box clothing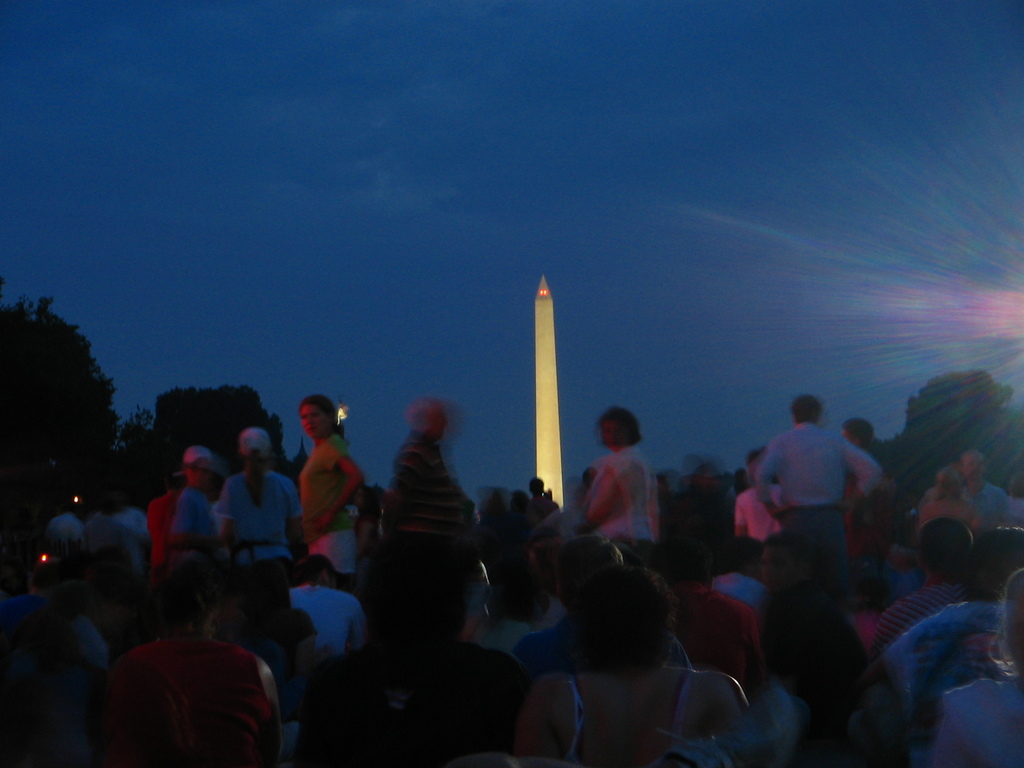
bbox(753, 426, 875, 582)
